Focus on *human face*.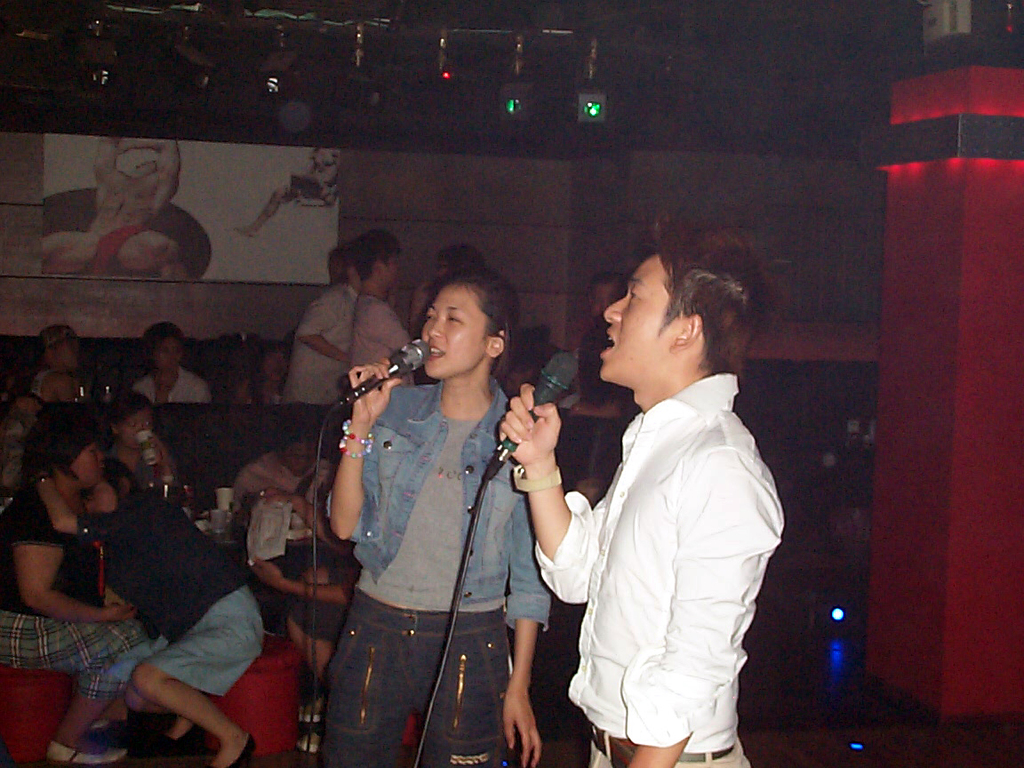
Focused at x1=599 y1=258 x2=668 y2=382.
